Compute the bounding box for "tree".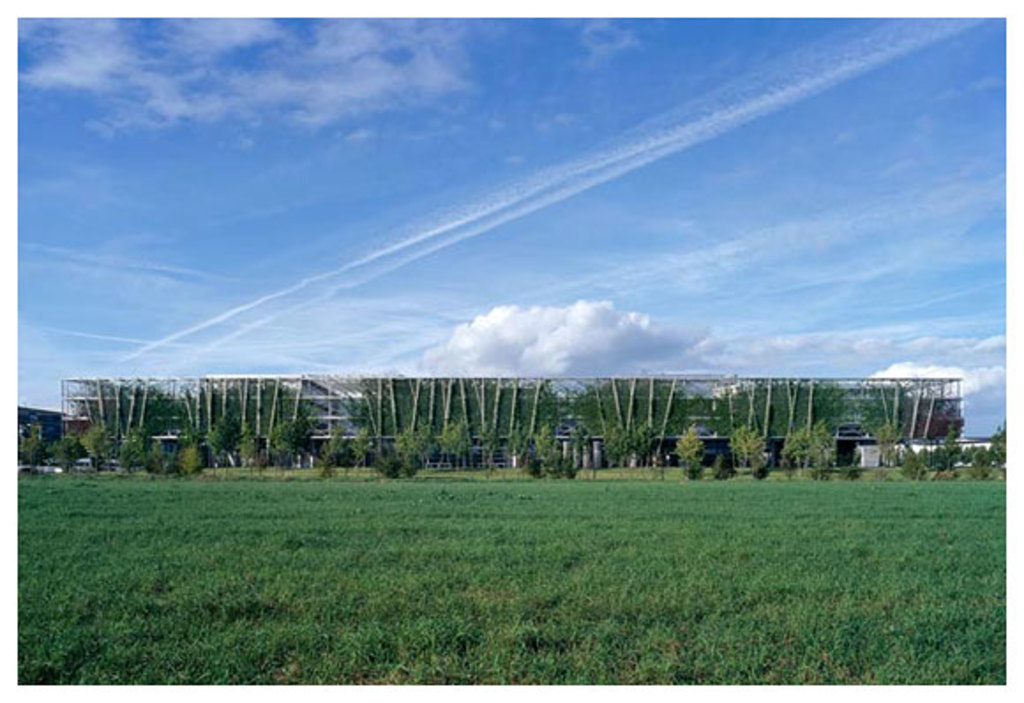
bbox=(325, 413, 475, 486).
